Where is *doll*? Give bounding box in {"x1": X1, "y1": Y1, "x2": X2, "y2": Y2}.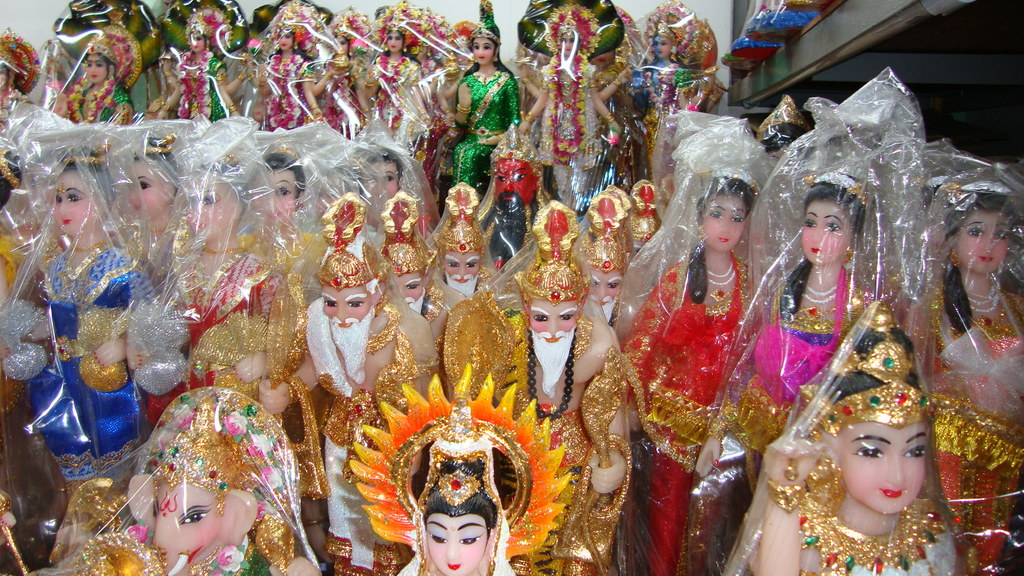
{"x1": 614, "y1": 161, "x2": 771, "y2": 575}.
